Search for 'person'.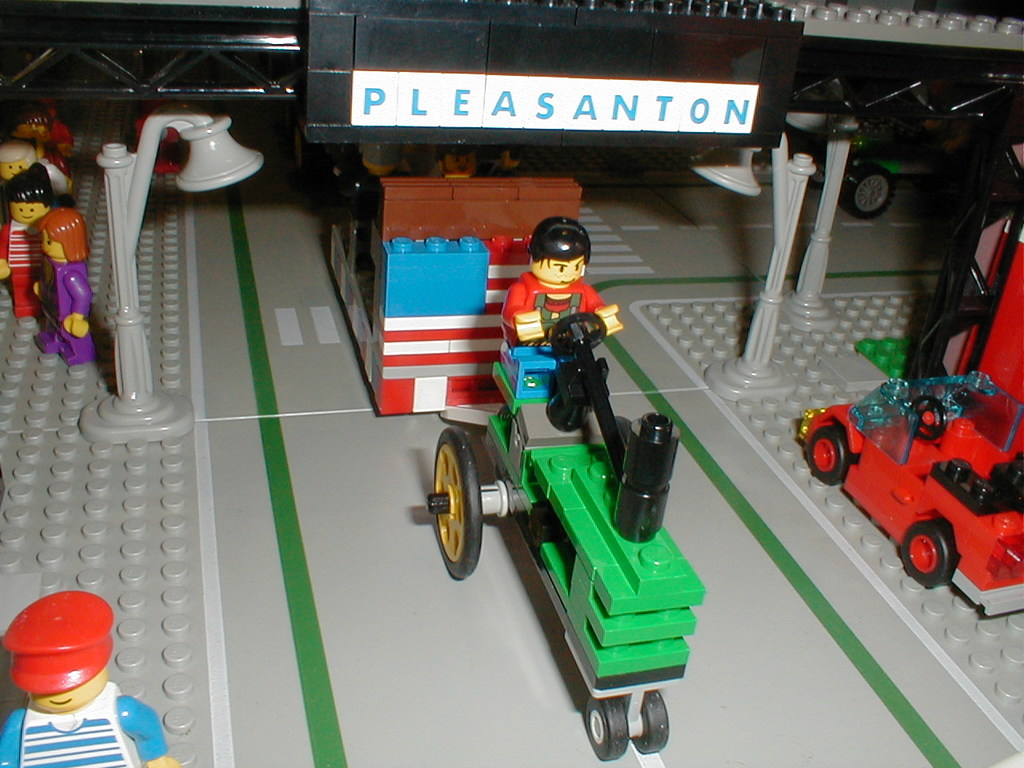
Found at locate(501, 216, 625, 346).
